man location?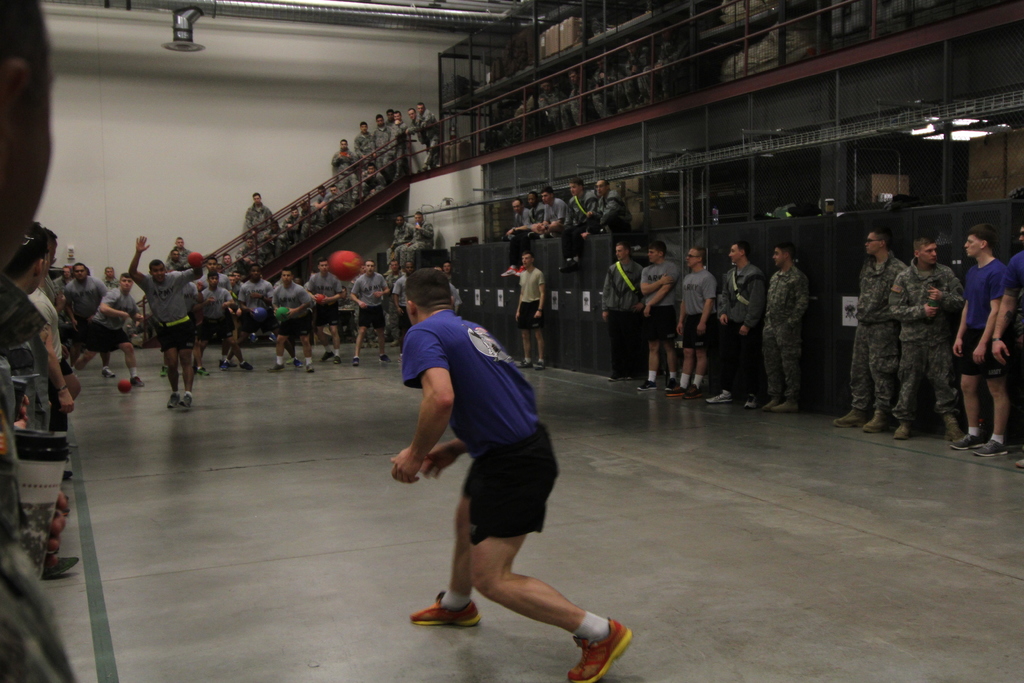
891/235/962/440
